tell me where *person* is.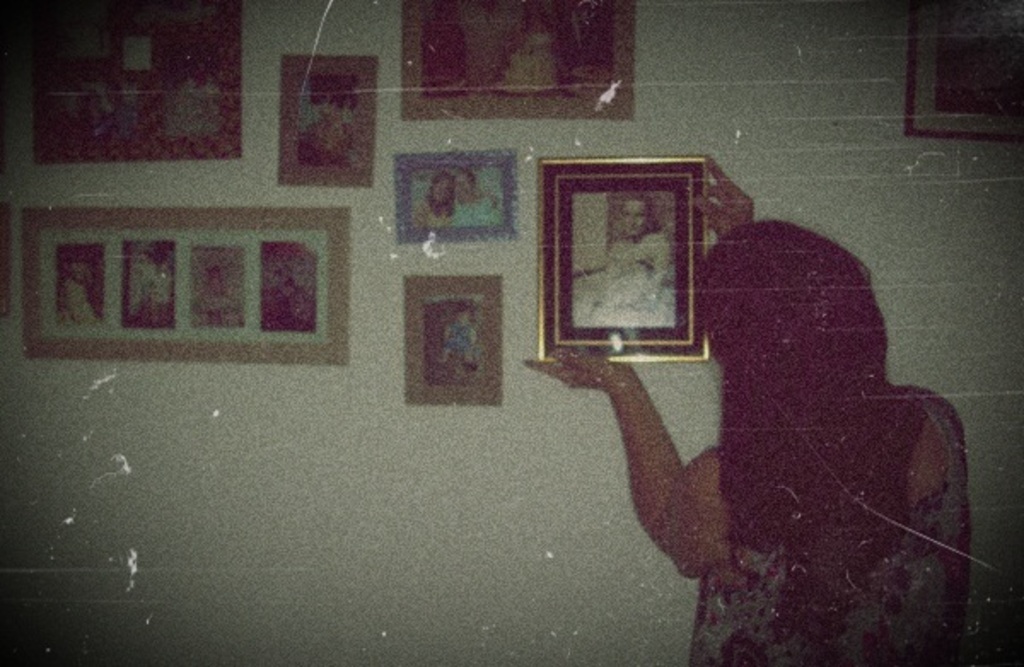
*person* is at crop(570, 194, 662, 328).
